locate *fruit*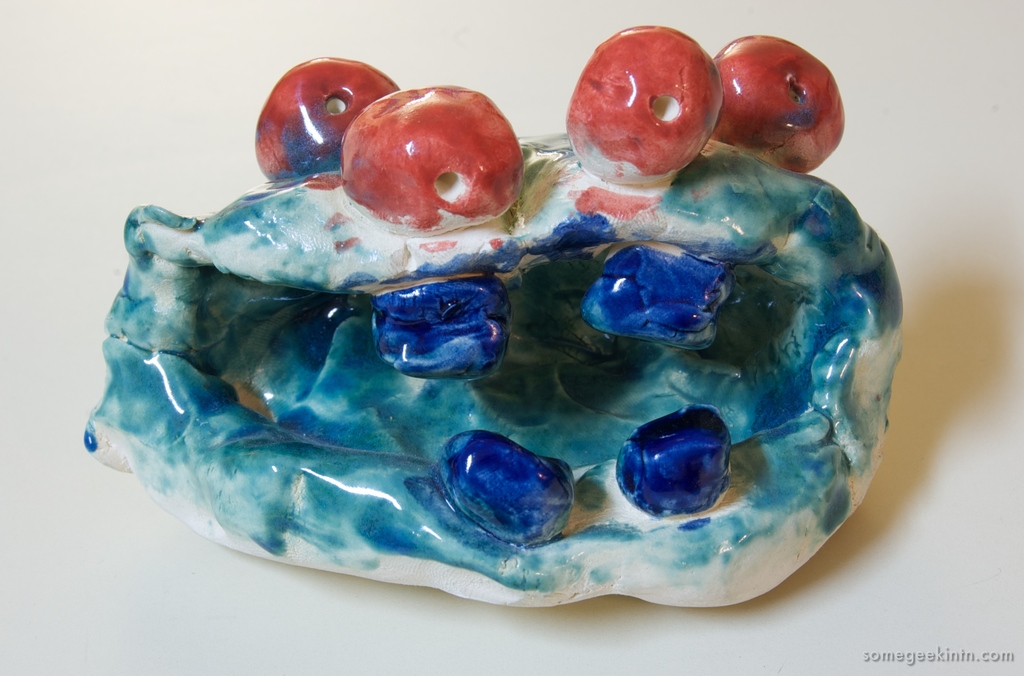
rect(562, 23, 727, 189)
